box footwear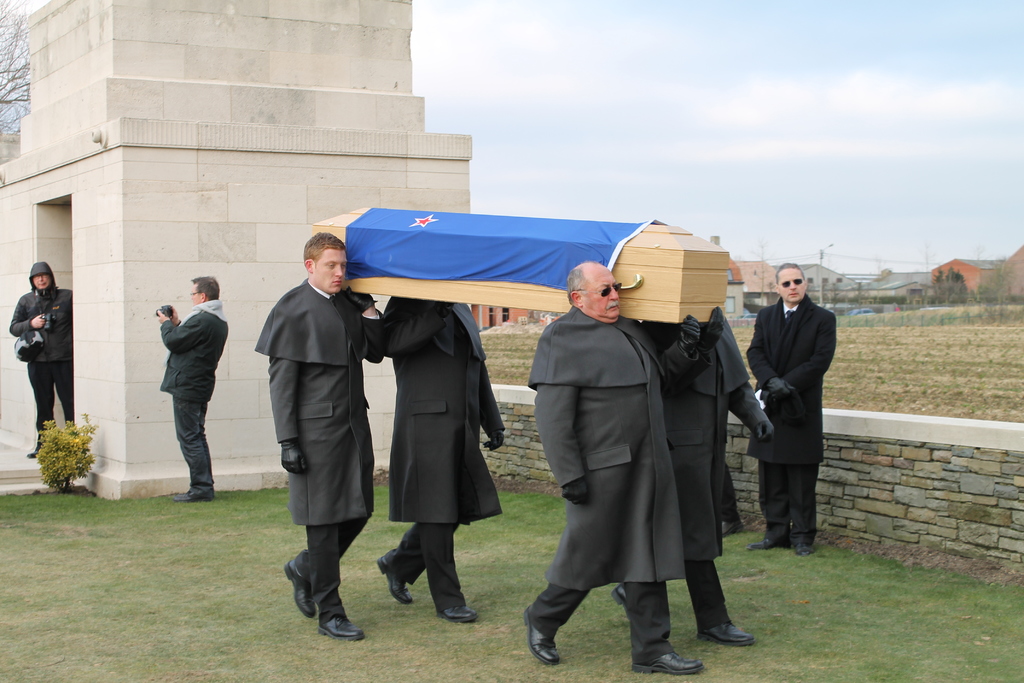
[x1=173, y1=491, x2=217, y2=502]
